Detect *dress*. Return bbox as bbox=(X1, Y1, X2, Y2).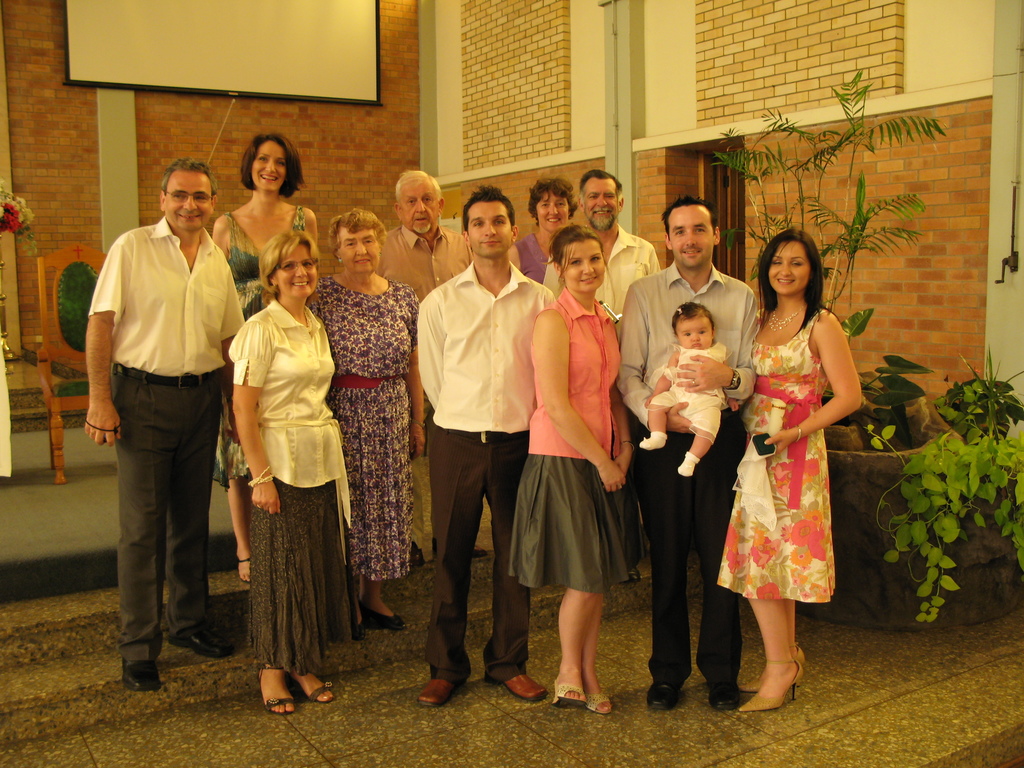
bbox=(211, 213, 307, 484).
